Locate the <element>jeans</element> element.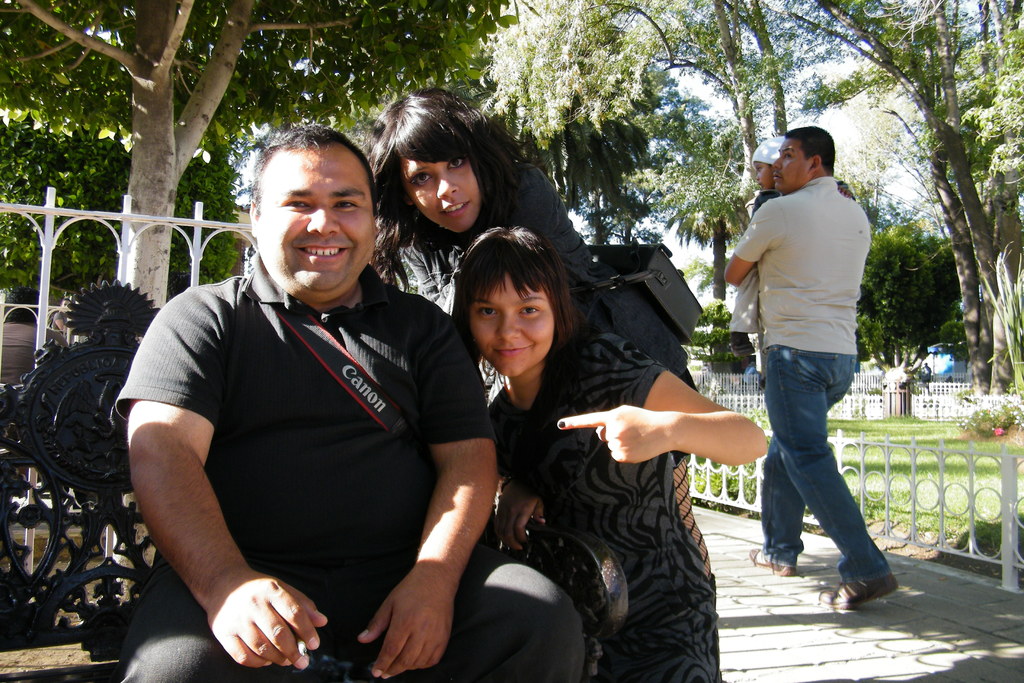
Element bbox: [758,340,886,600].
